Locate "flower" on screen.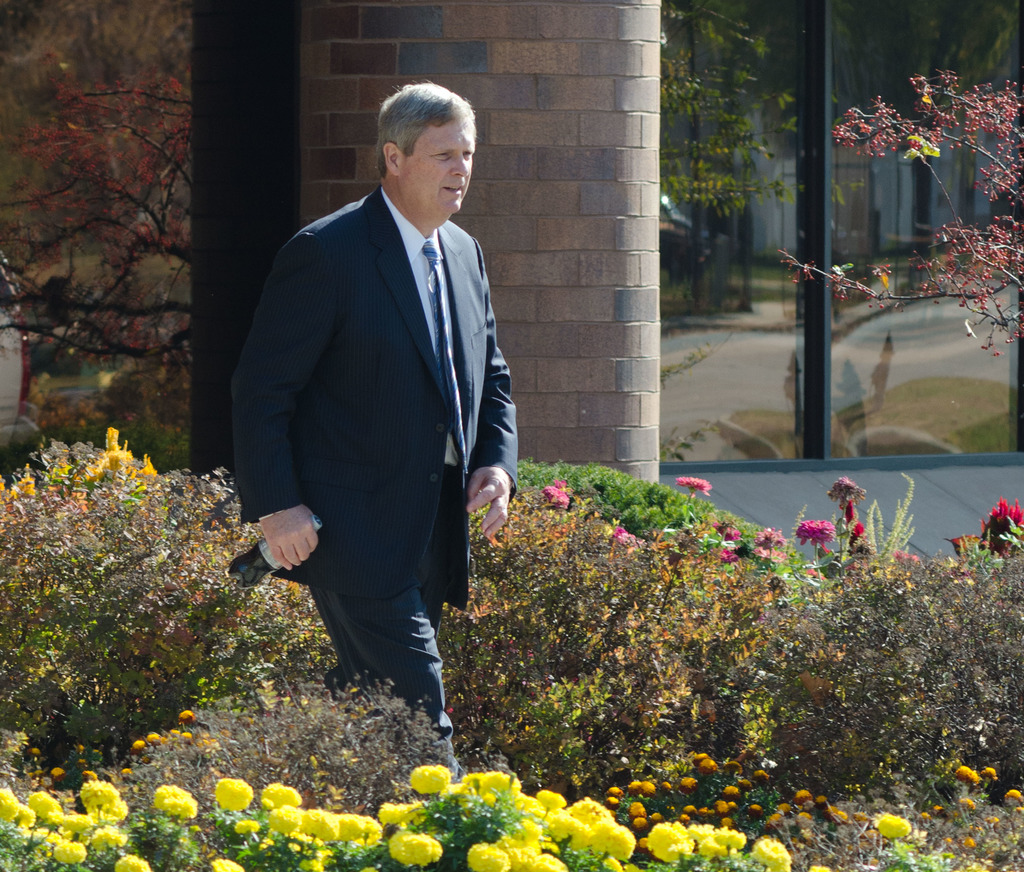
On screen at {"x1": 82, "y1": 781, "x2": 114, "y2": 808}.
